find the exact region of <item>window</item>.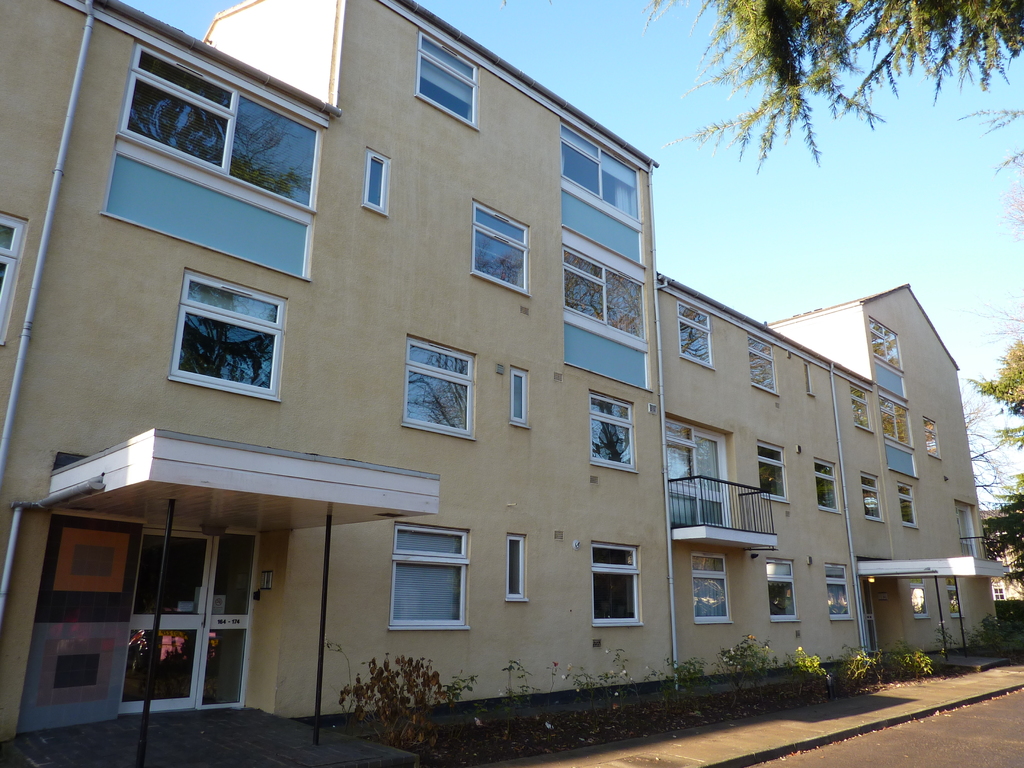
Exact region: {"x1": 687, "y1": 554, "x2": 732, "y2": 626}.
